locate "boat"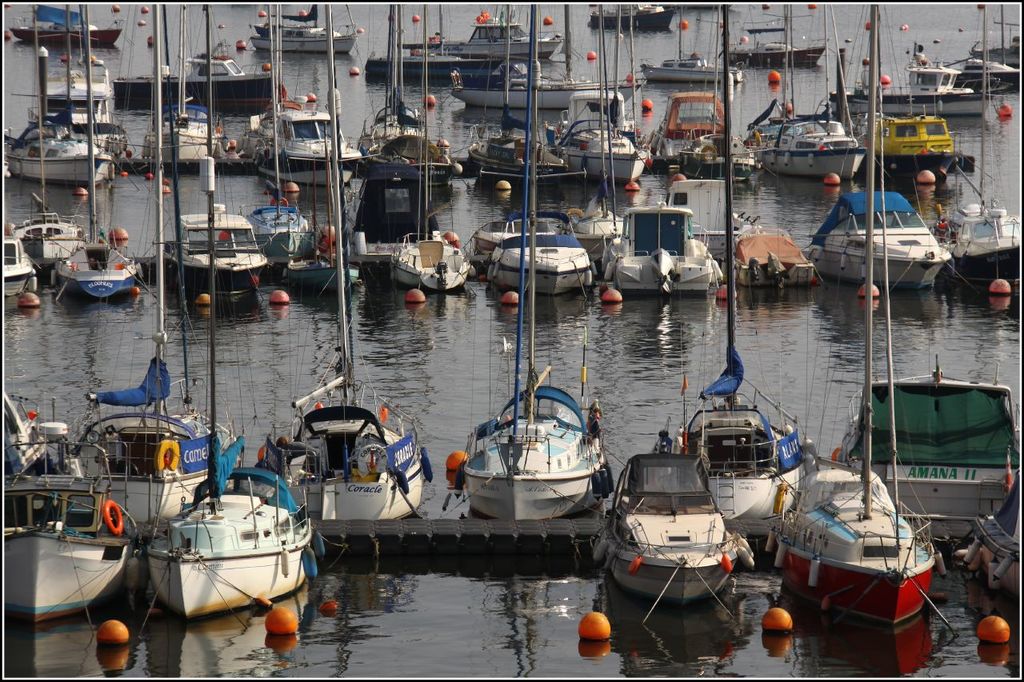
x1=9 y1=0 x2=125 y2=45
